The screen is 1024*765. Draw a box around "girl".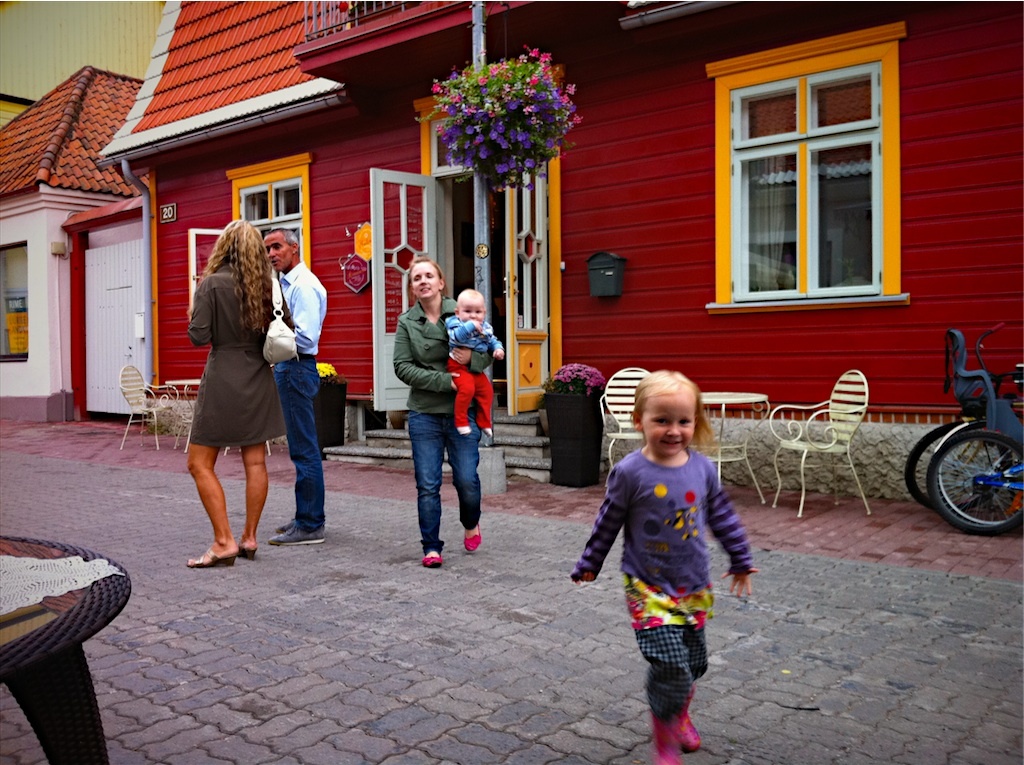
rect(190, 216, 297, 569).
